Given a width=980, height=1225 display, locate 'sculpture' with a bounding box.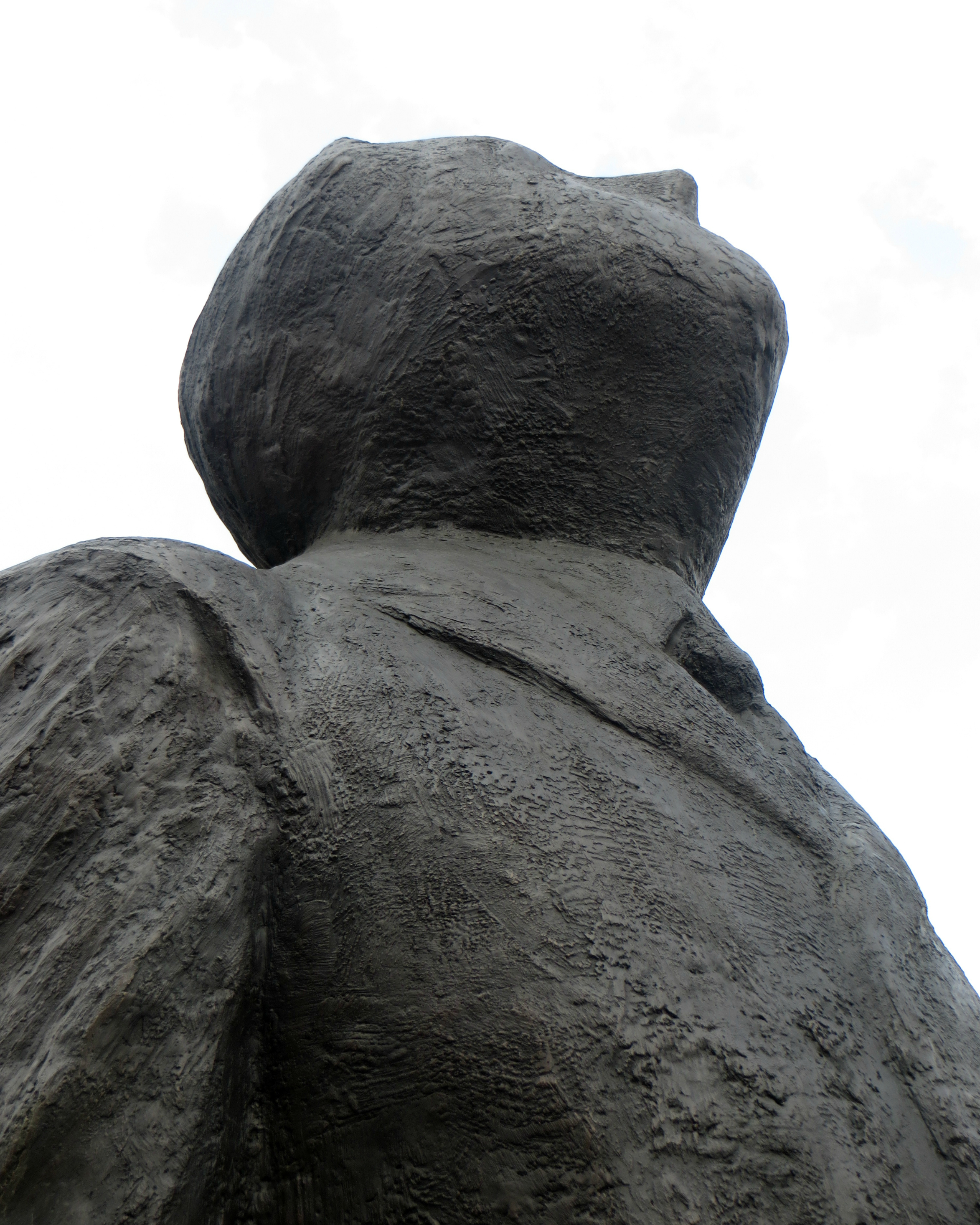
Located: 23, 40, 384, 511.
